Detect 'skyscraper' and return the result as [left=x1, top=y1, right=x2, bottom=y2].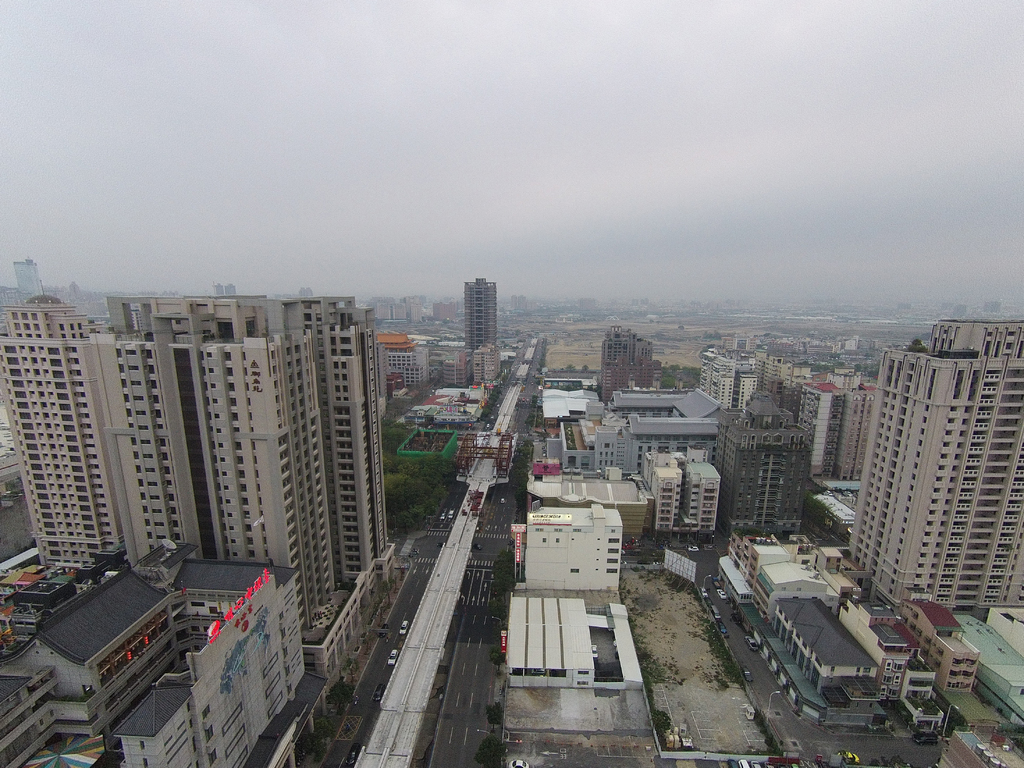
[left=600, top=324, right=654, bottom=396].
